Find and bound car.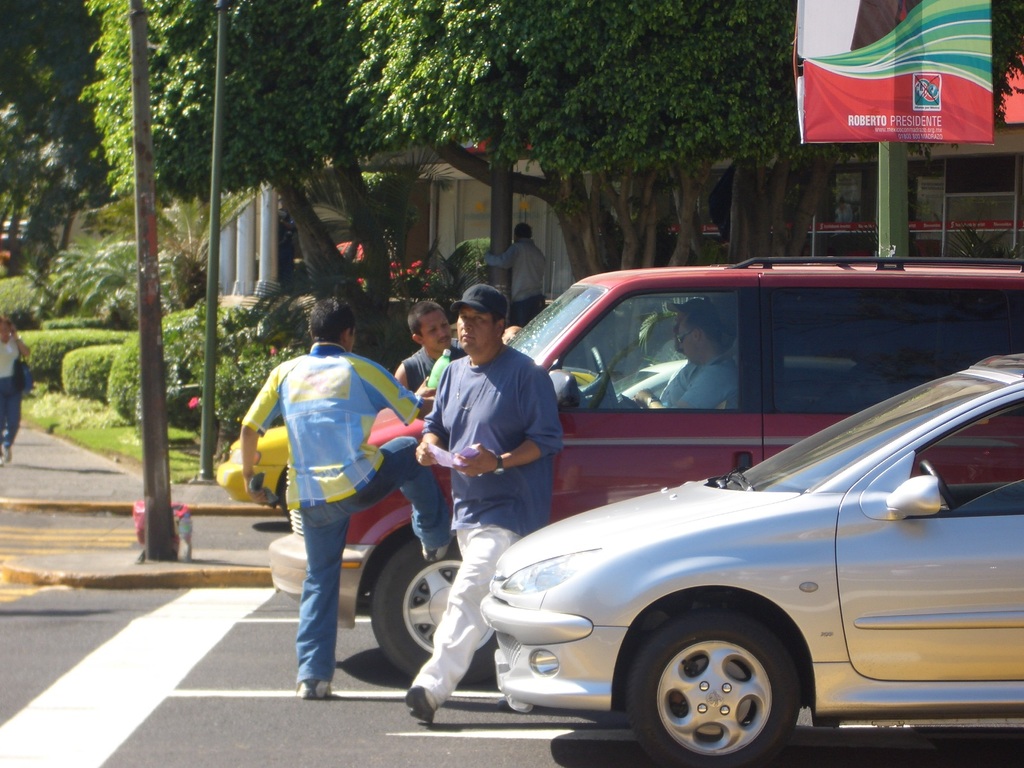
Bound: [260, 250, 1023, 688].
